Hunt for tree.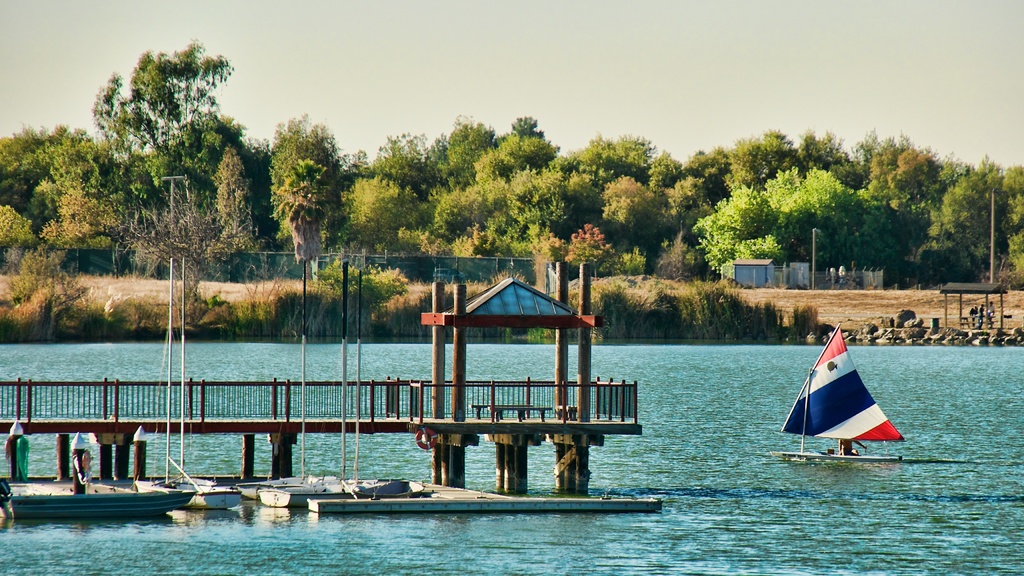
Hunted down at bbox=[262, 110, 342, 269].
